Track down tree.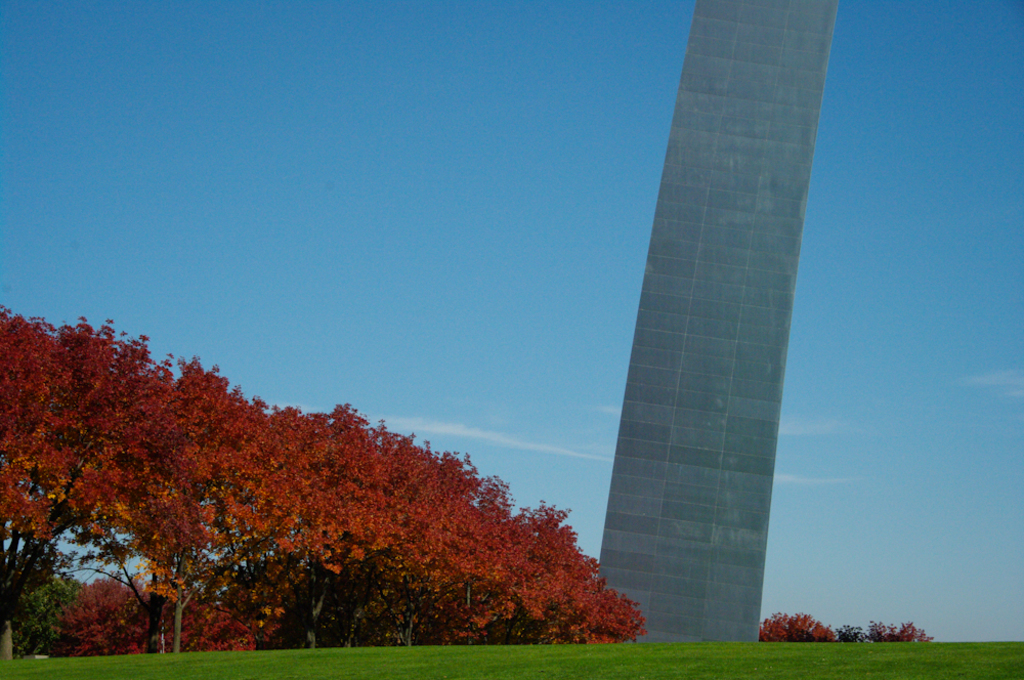
Tracked to [x1=333, y1=444, x2=440, y2=646].
